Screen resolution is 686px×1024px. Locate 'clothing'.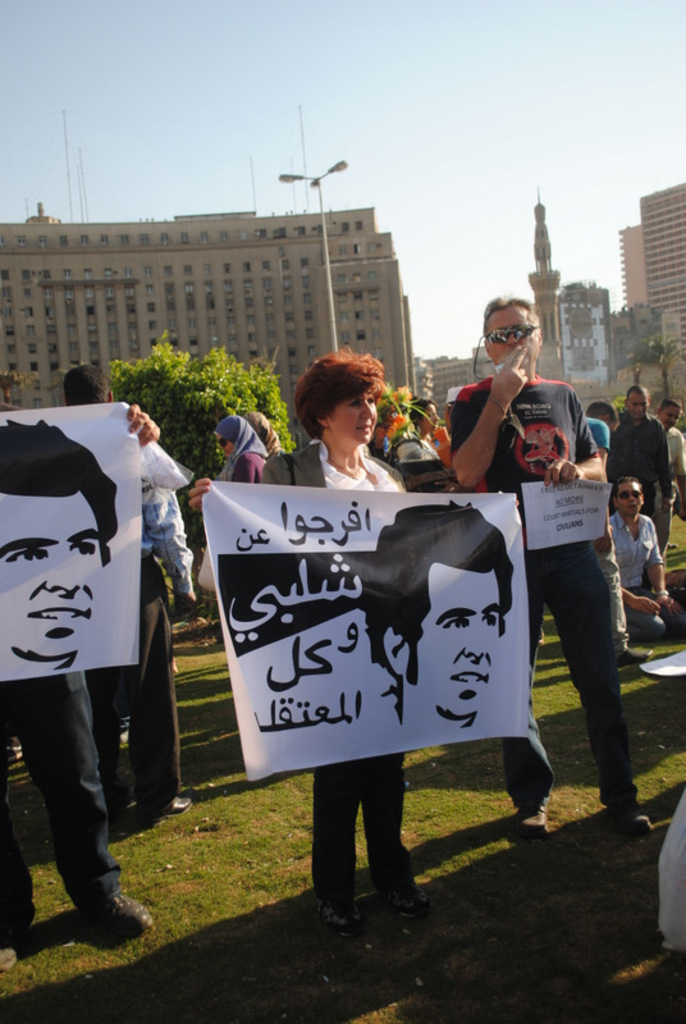
Rect(447, 340, 573, 486).
